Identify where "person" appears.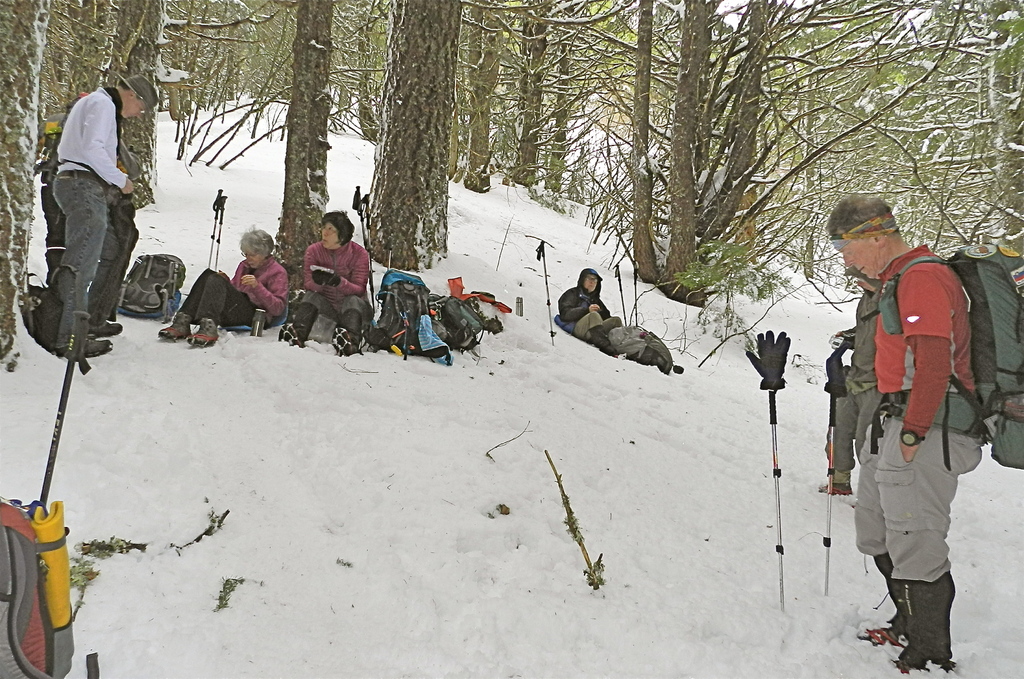
Appears at <box>820,192,985,672</box>.
